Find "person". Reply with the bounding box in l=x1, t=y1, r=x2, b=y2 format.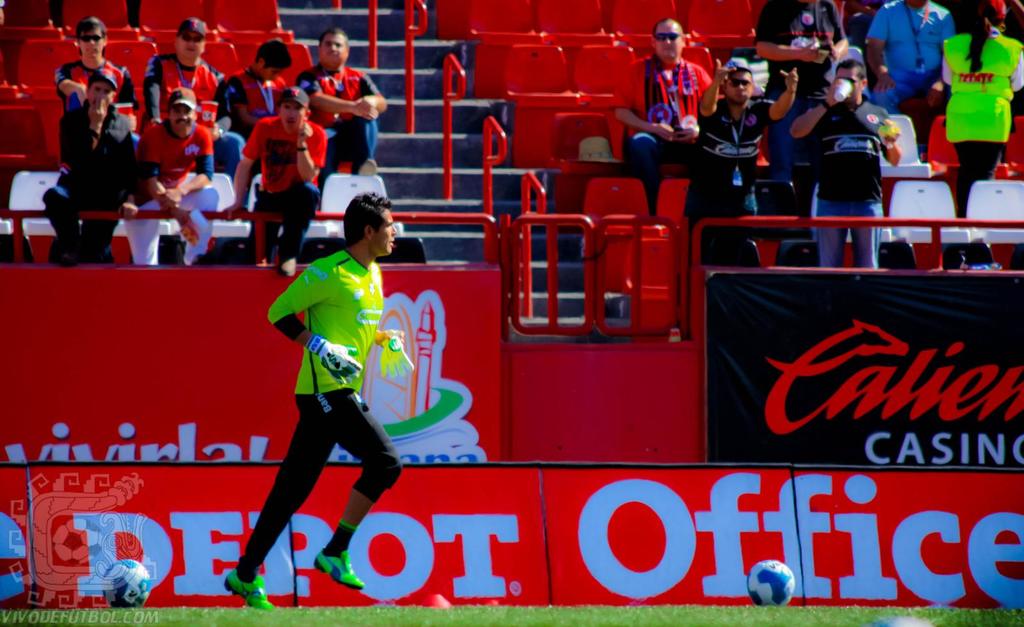
l=792, t=58, r=901, b=266.
